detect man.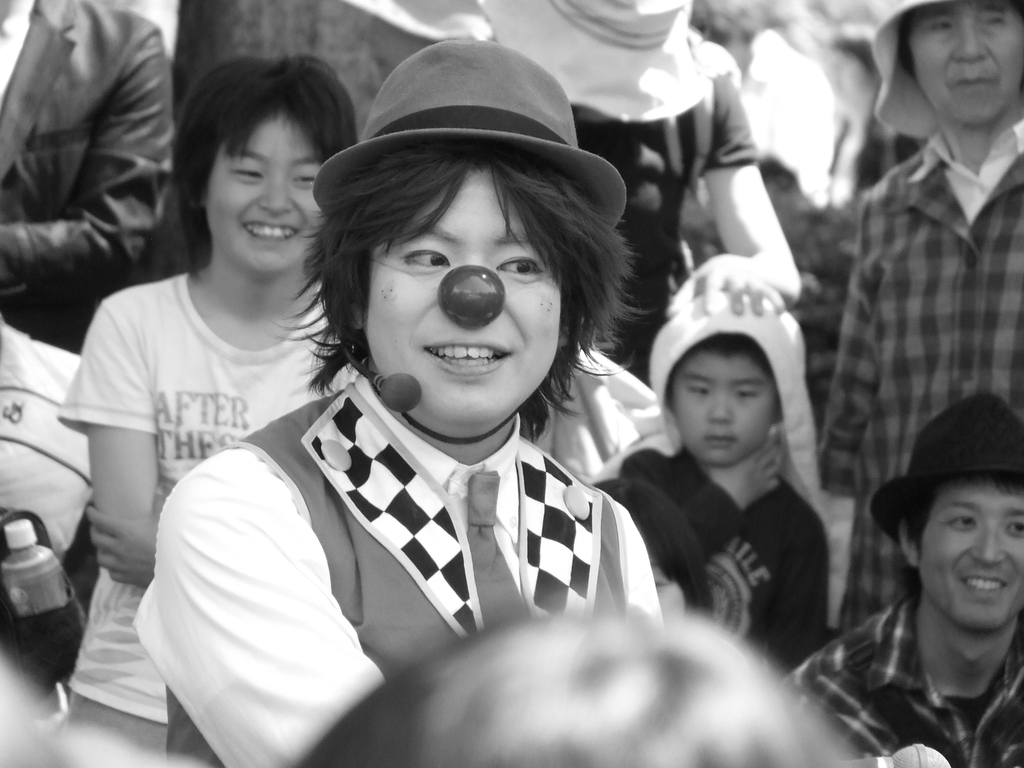
Detected at {"x1": 786, "y1": 385, "x2": 1023, "y2": 767}.
